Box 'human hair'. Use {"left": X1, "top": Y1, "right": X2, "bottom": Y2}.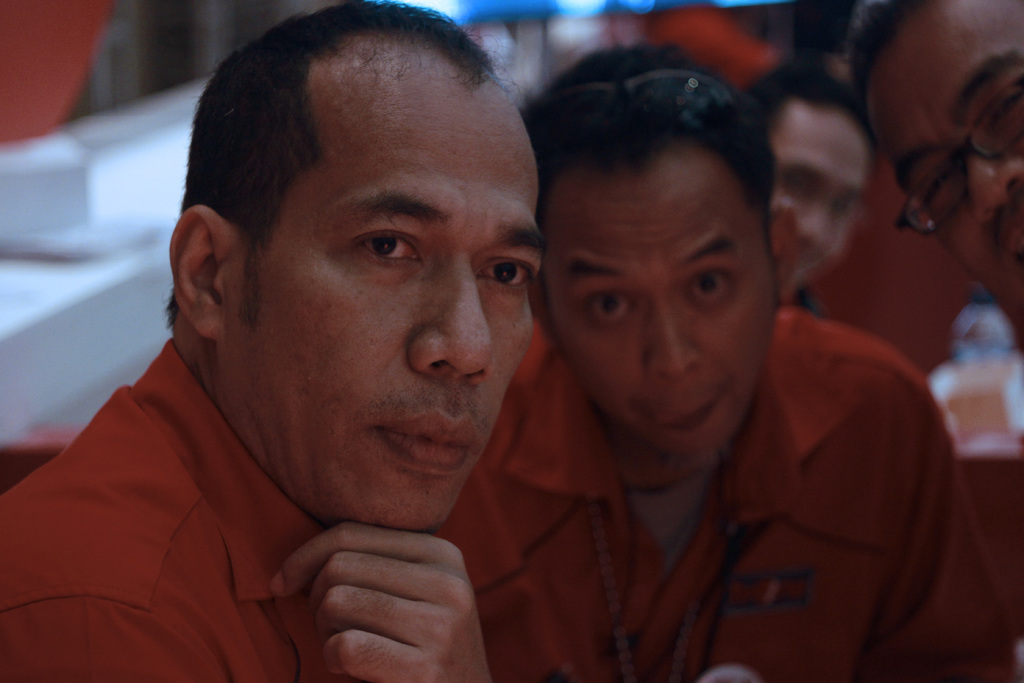
{"left": 741, "top": 58, "right": 876, "bottom": 167}.
